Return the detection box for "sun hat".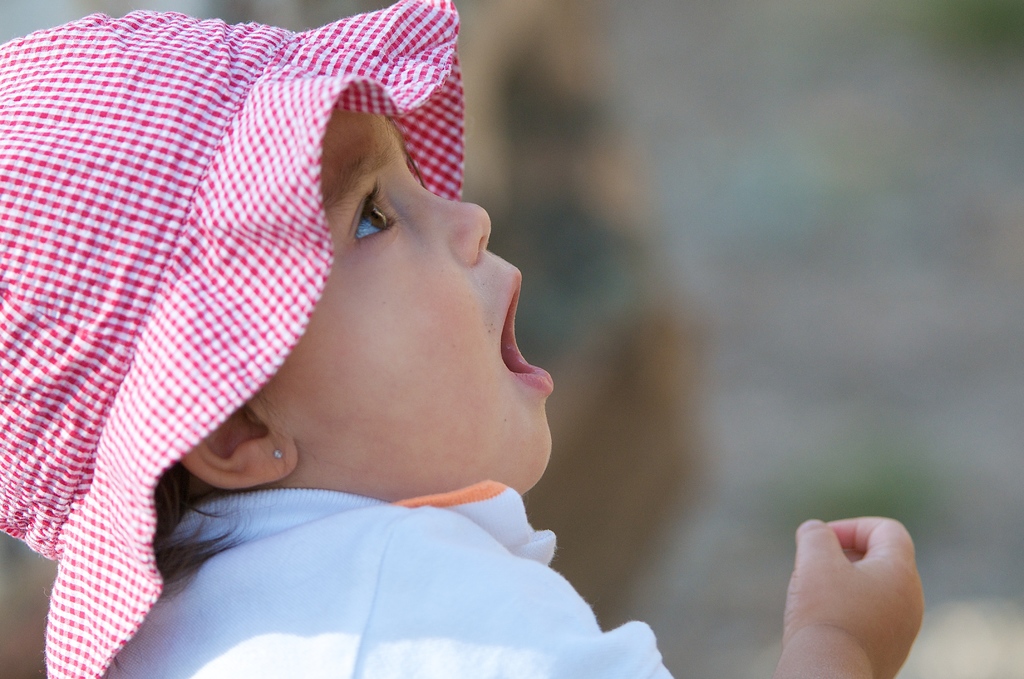
detection(0, 0, 467, 678).
